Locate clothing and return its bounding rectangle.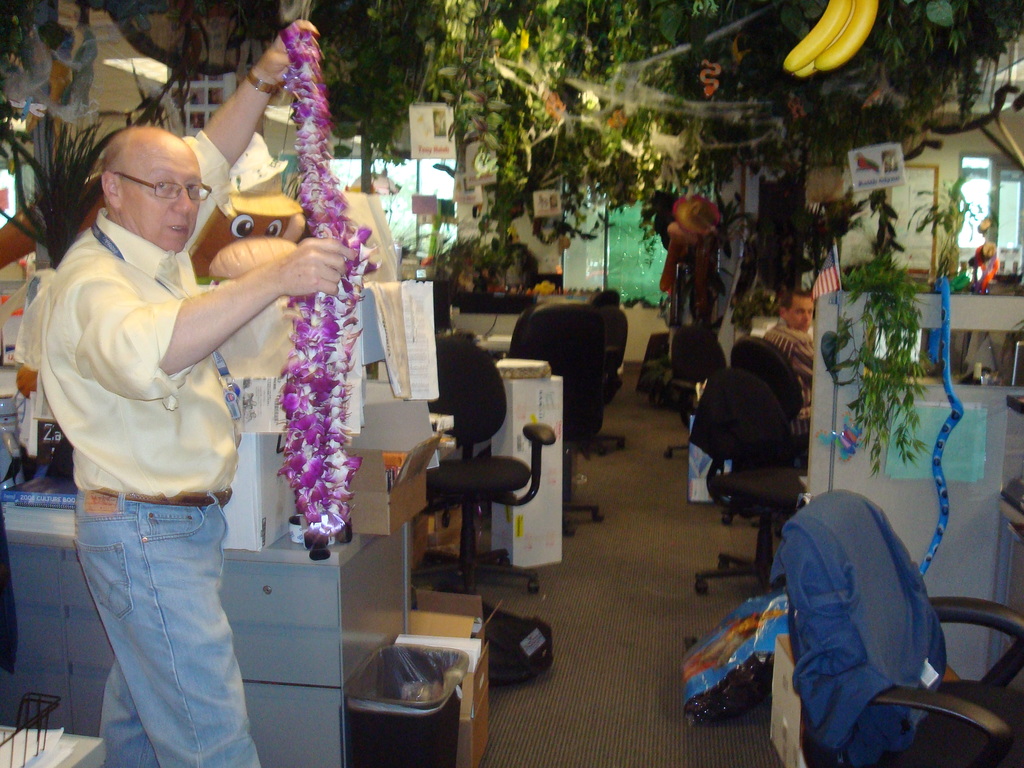
region(764, 320, 824, 460).
